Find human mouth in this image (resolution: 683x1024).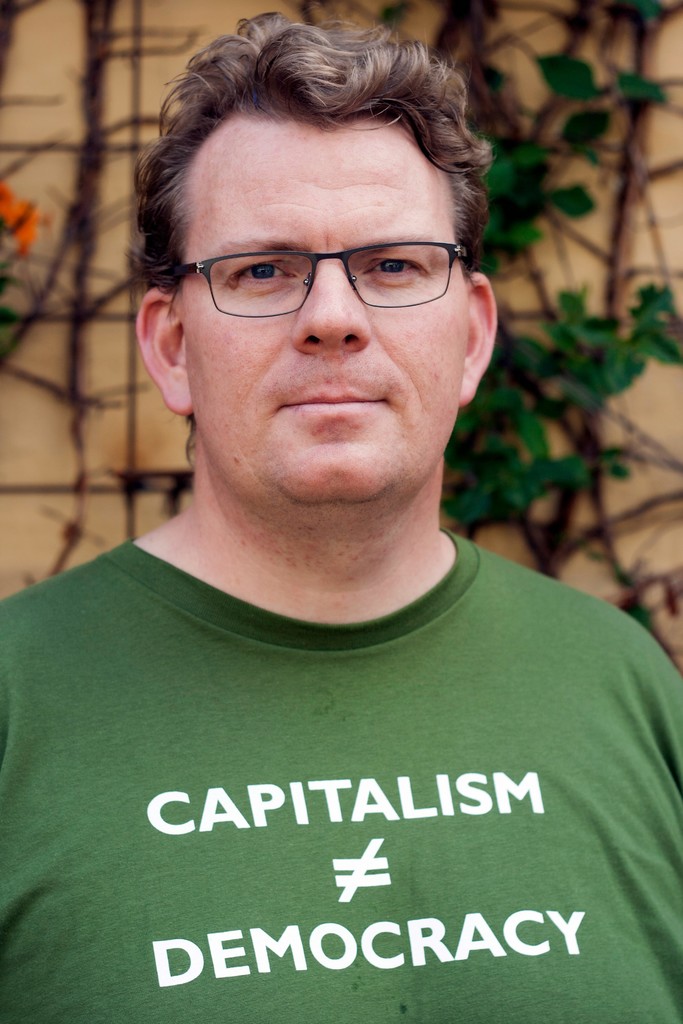
{"x1": 273, "y1": 379, "x2": 397, "y2": 422}.
